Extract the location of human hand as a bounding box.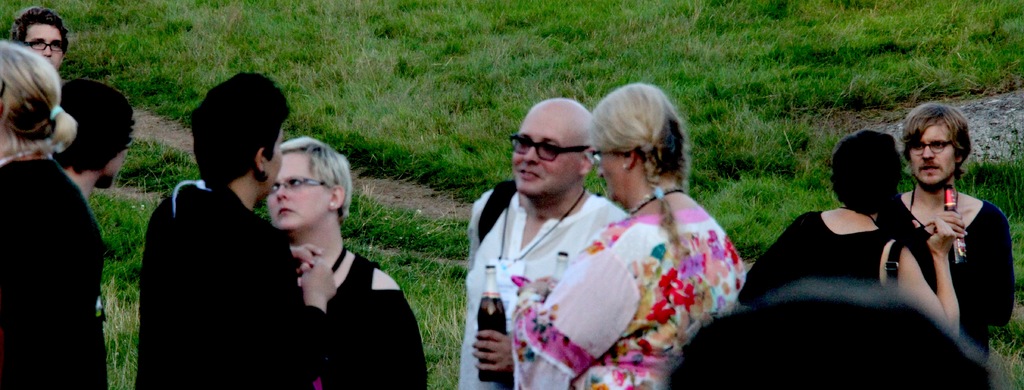
bbox=(289, 242, 324, 272).
